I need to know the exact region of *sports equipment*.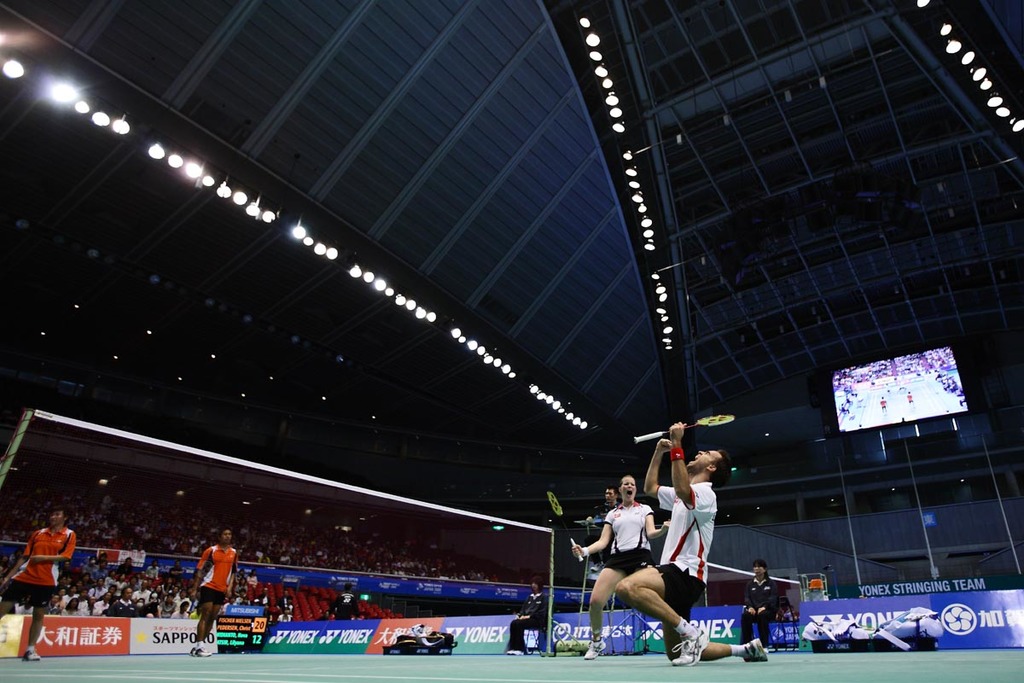
Region: (left=748, top=638, right=769, bottom=662).
